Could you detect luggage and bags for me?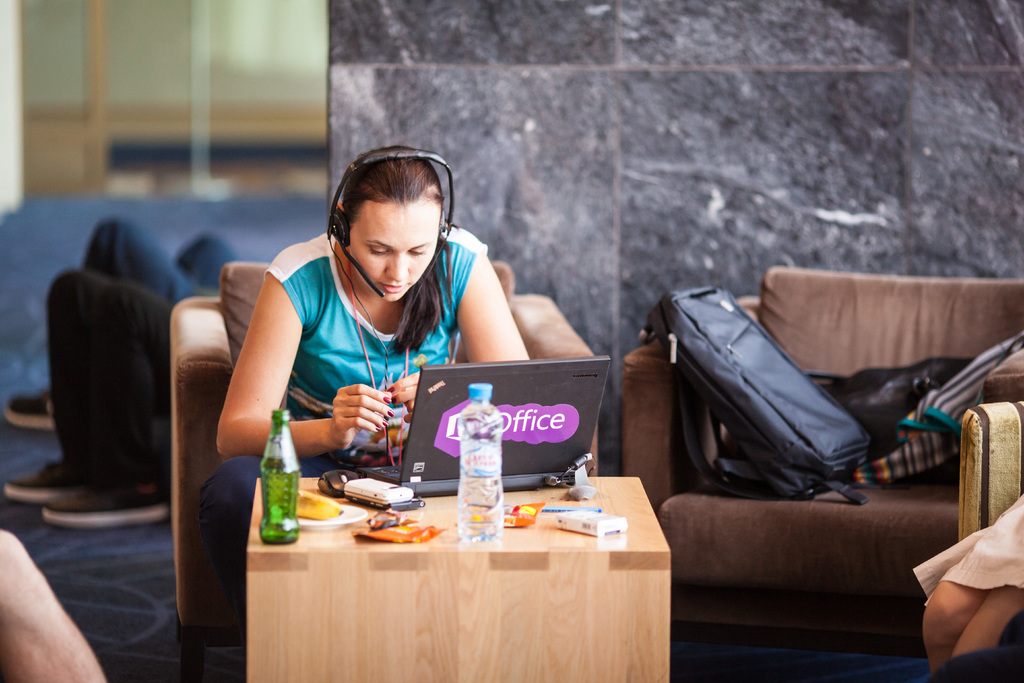
Detection result: locate(629, 288, 924, 547).
